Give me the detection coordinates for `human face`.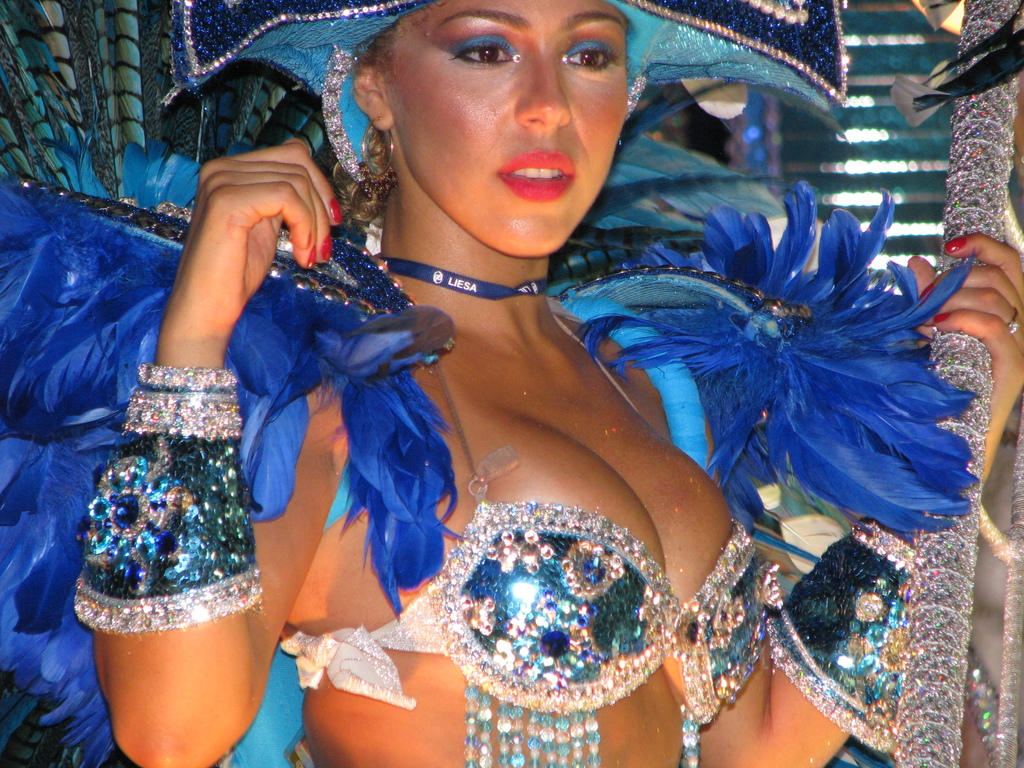
Rect(376, 0, 627, 257).
